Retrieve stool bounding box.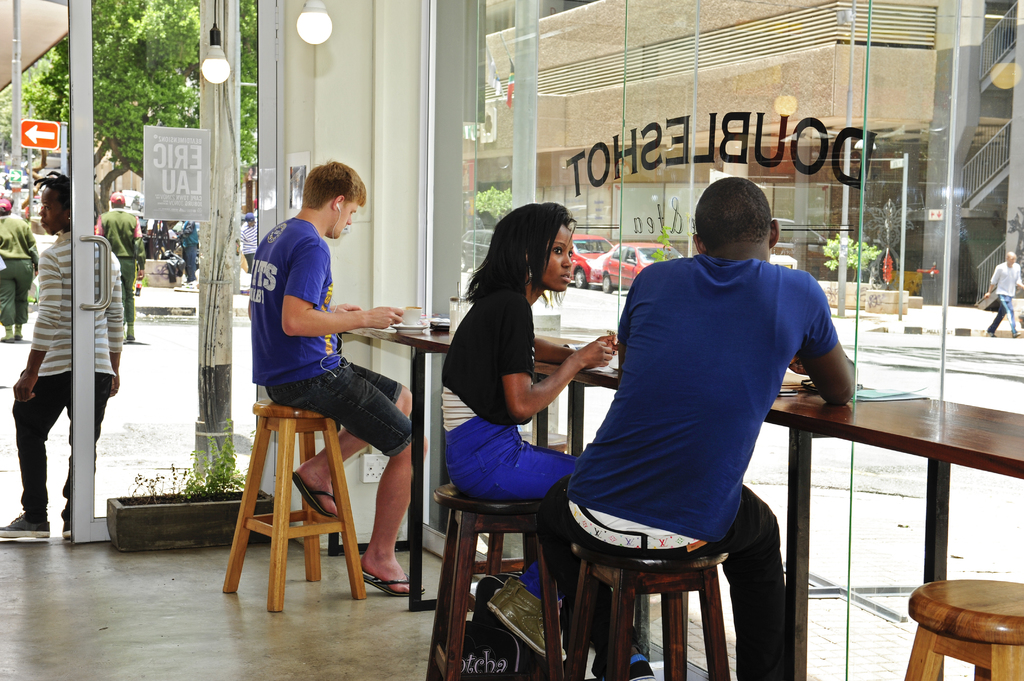
Bounding box: 422:477:561:680.
